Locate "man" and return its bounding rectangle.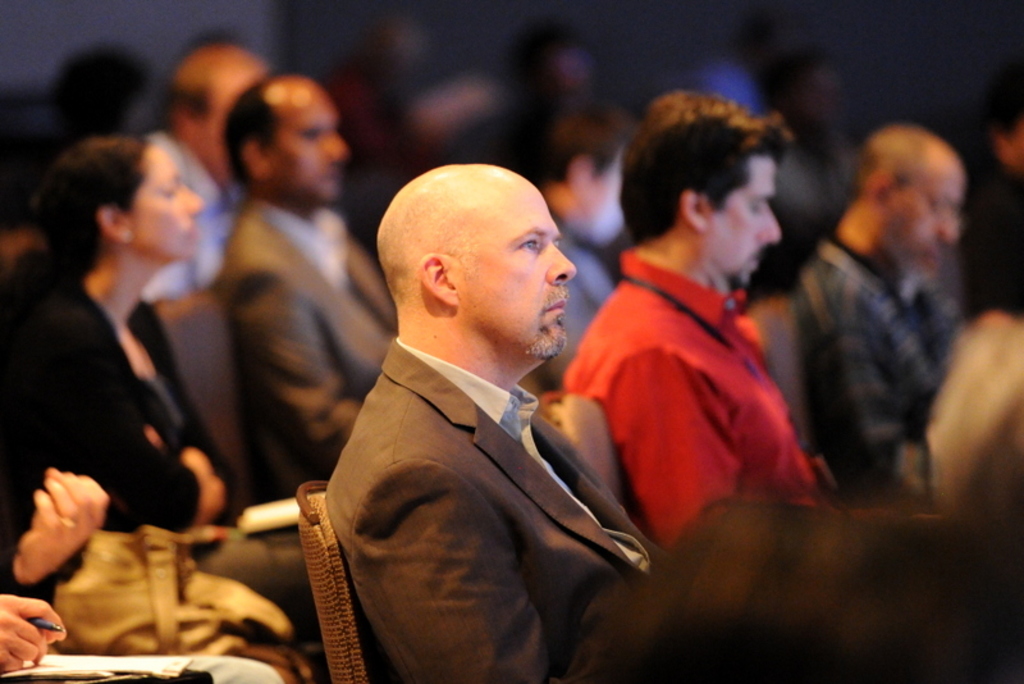
<bbox>236, 73, 390, 489</bbox>.
